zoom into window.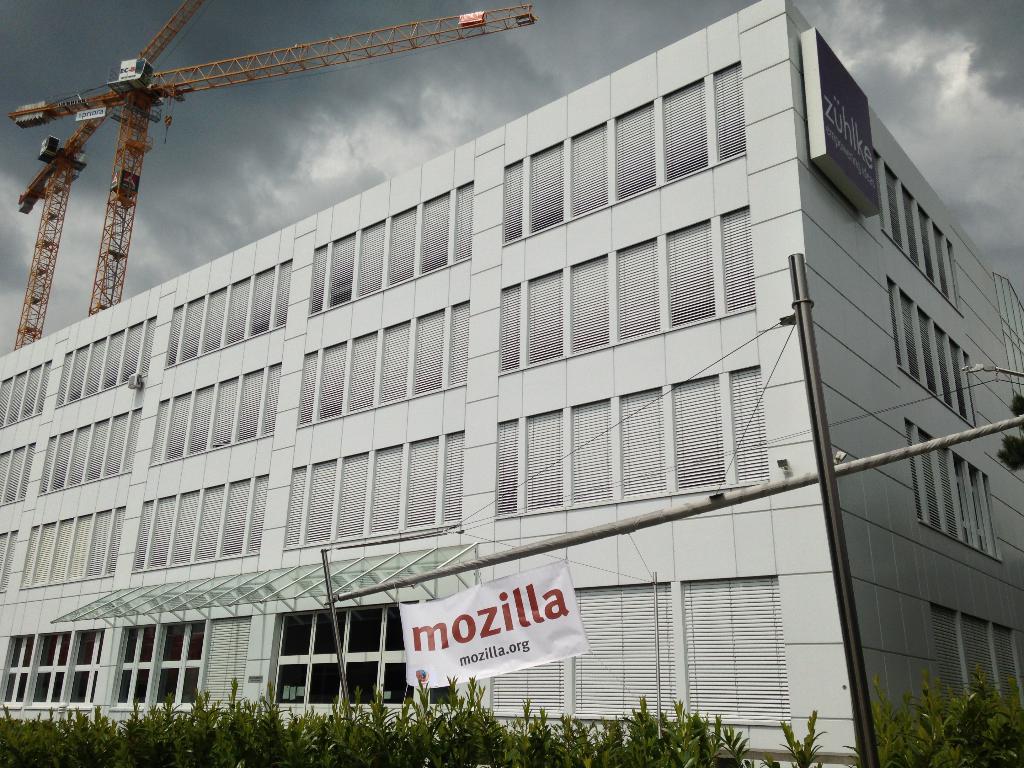
Zoom target: left=901, top=294, right=924, bottom=384.
